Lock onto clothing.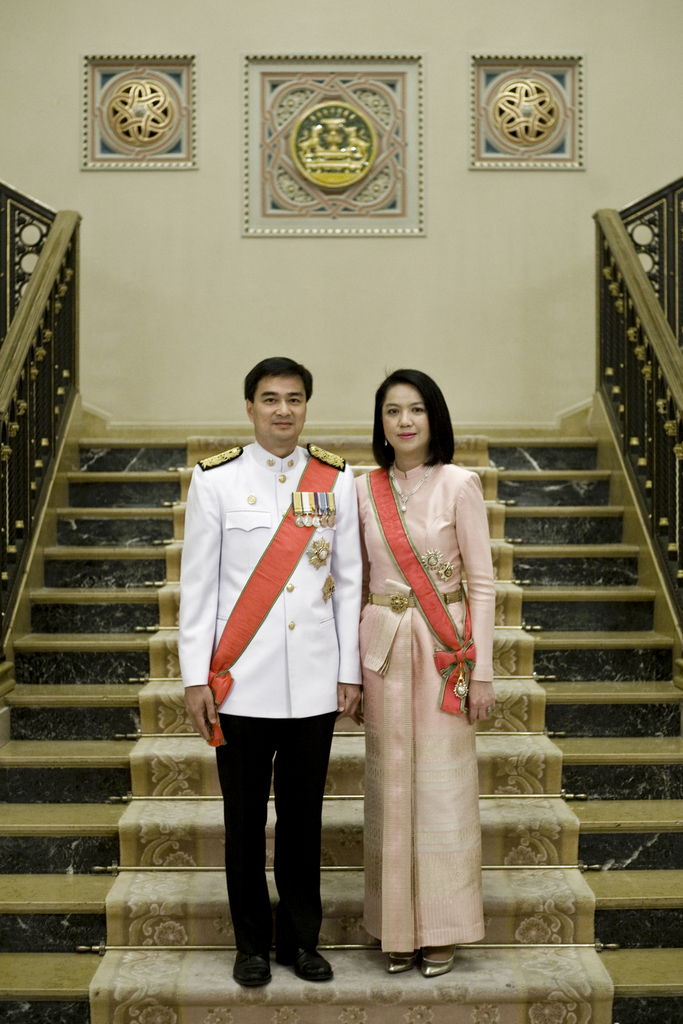
Locked: 181,444,359,919.
